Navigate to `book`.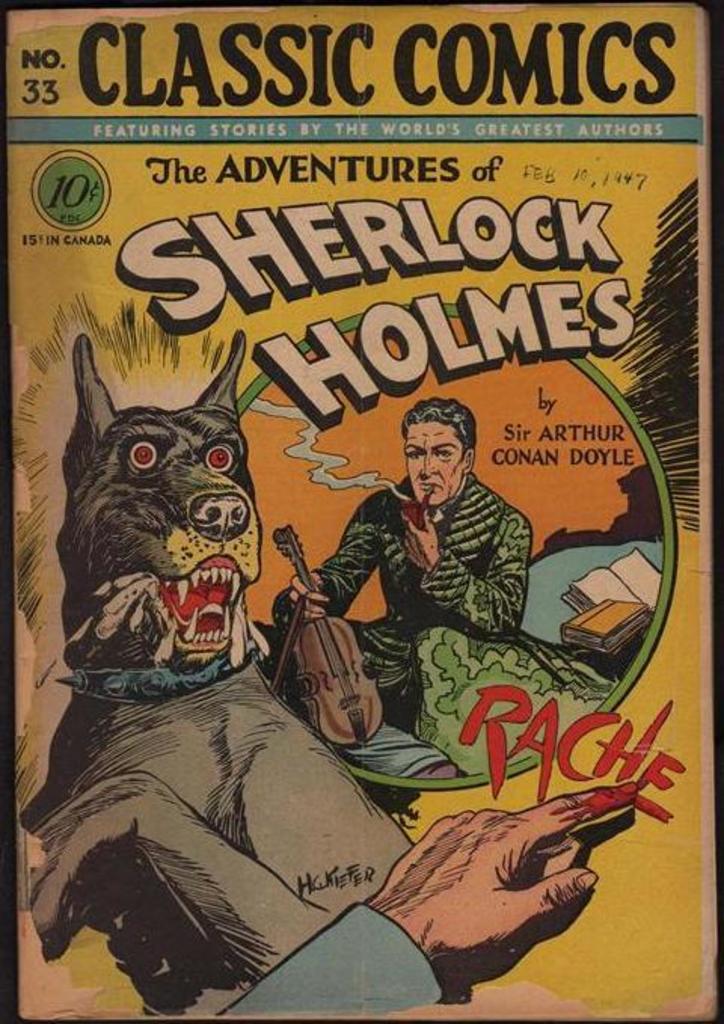
Navigation target: left=3, top=2, right=719, bottom=1022.
